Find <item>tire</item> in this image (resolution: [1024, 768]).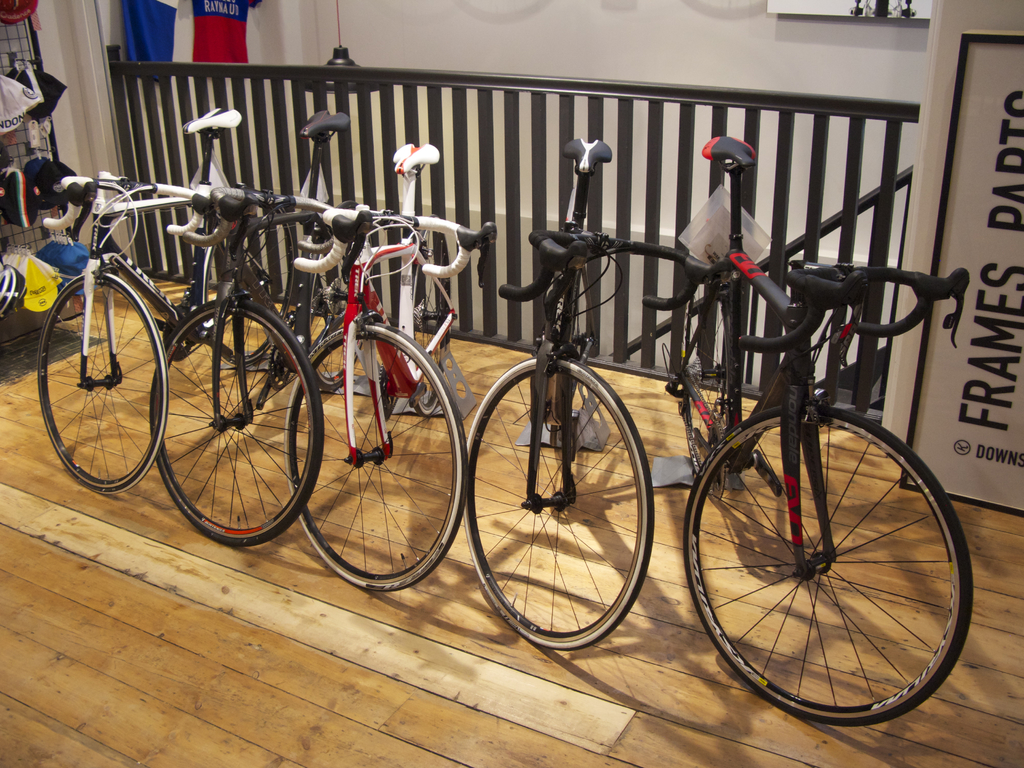
box(282, 327, 465, 596).
